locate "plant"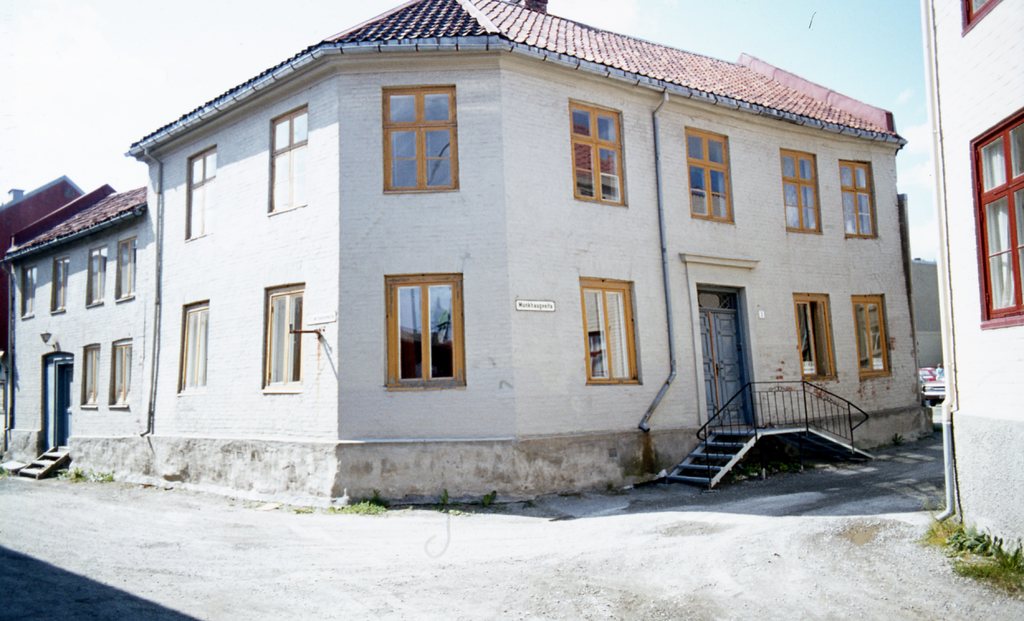
[x1=433, y1=487, x2=452, y2=518]
